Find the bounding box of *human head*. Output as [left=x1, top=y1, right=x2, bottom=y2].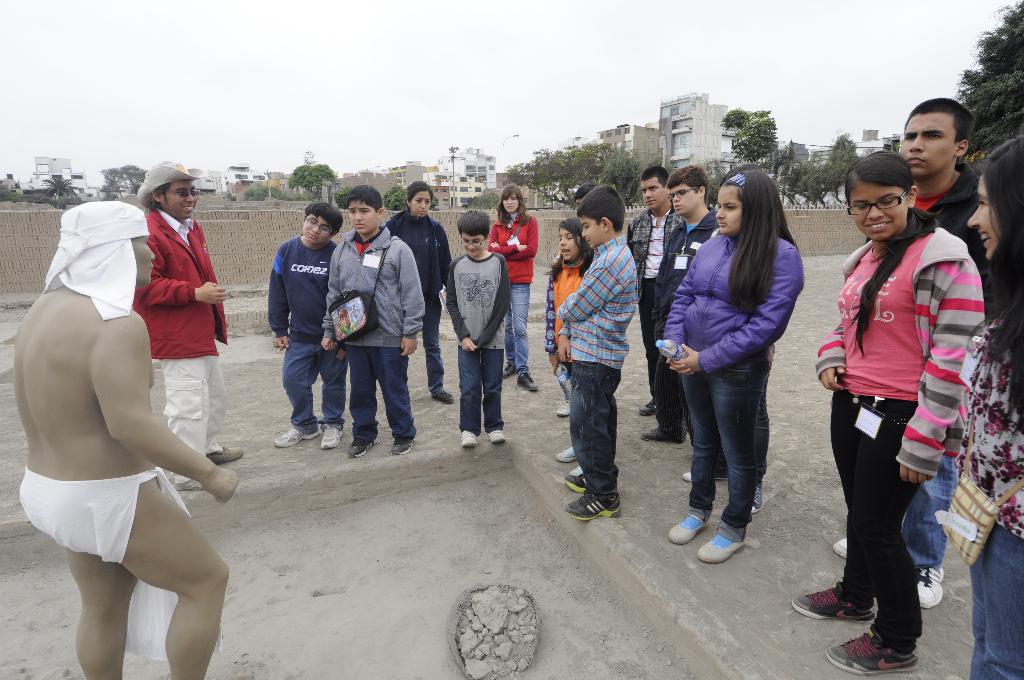
[left=581, top=184, right=626, bottom=243].
